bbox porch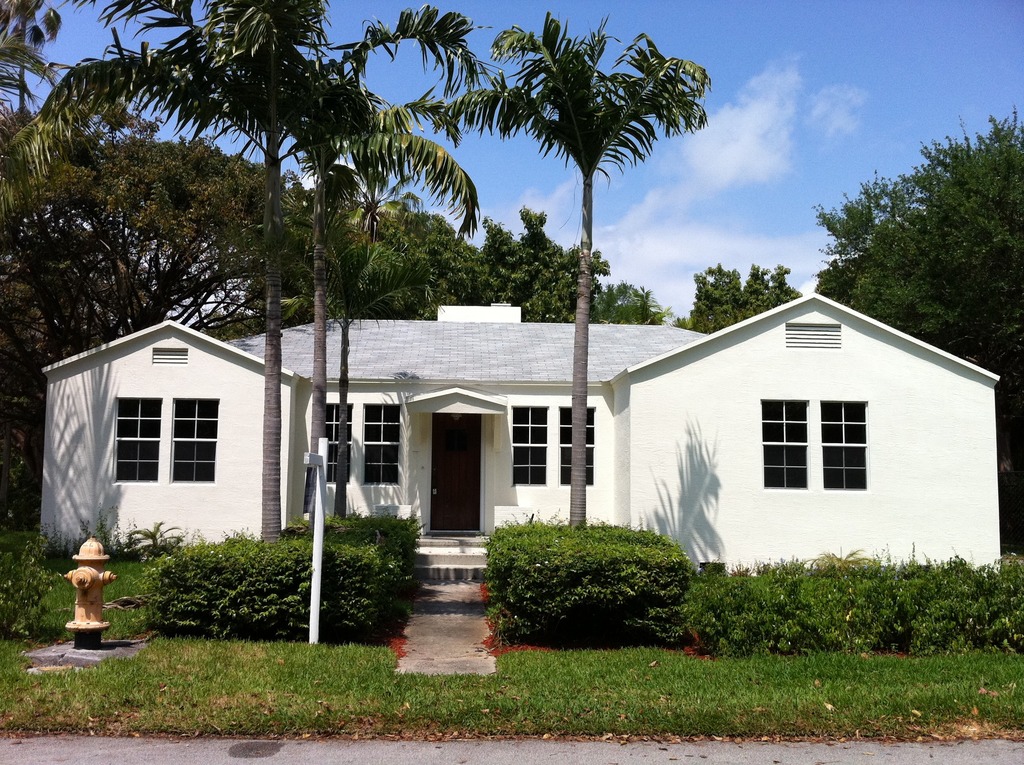
(413,527,487,580)
